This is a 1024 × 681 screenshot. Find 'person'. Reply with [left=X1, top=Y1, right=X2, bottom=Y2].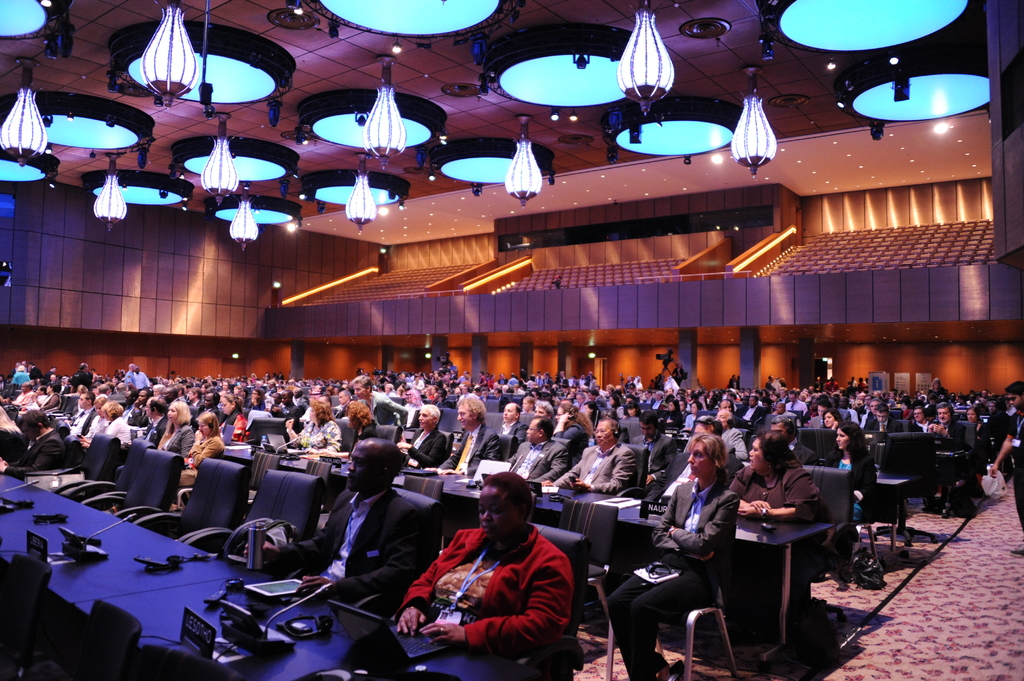
[left=822, top=425, right=878, bottom=518].
